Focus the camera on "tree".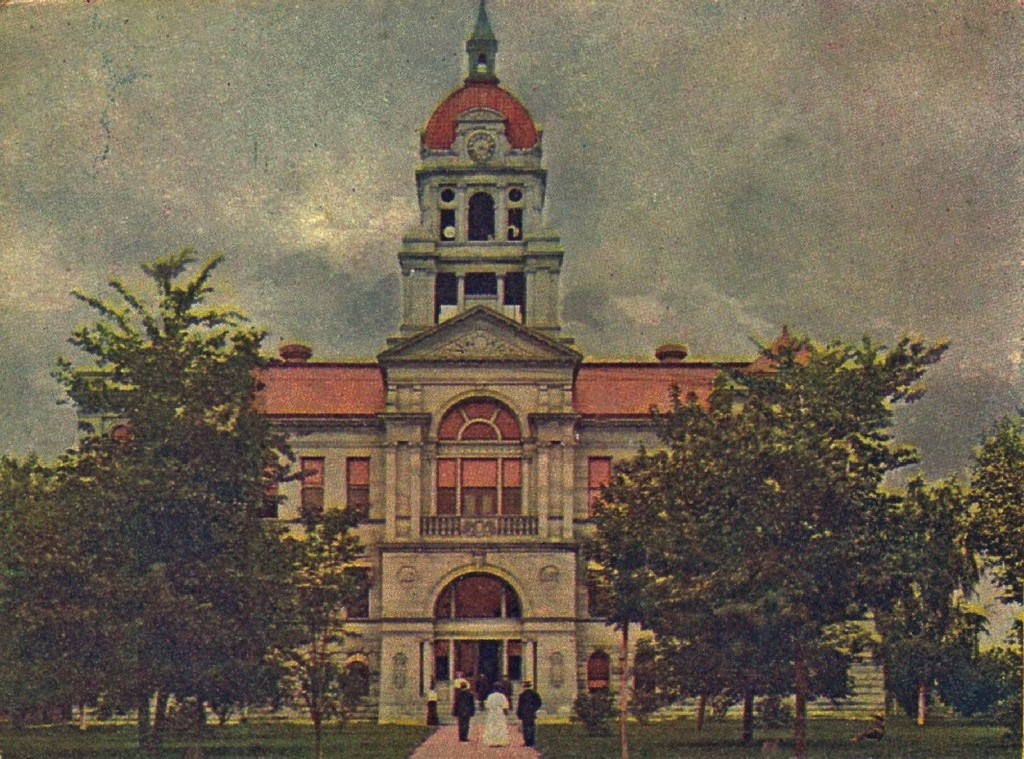
Focus region: <bbox>980, 403, 1023, 624</bbox>.
